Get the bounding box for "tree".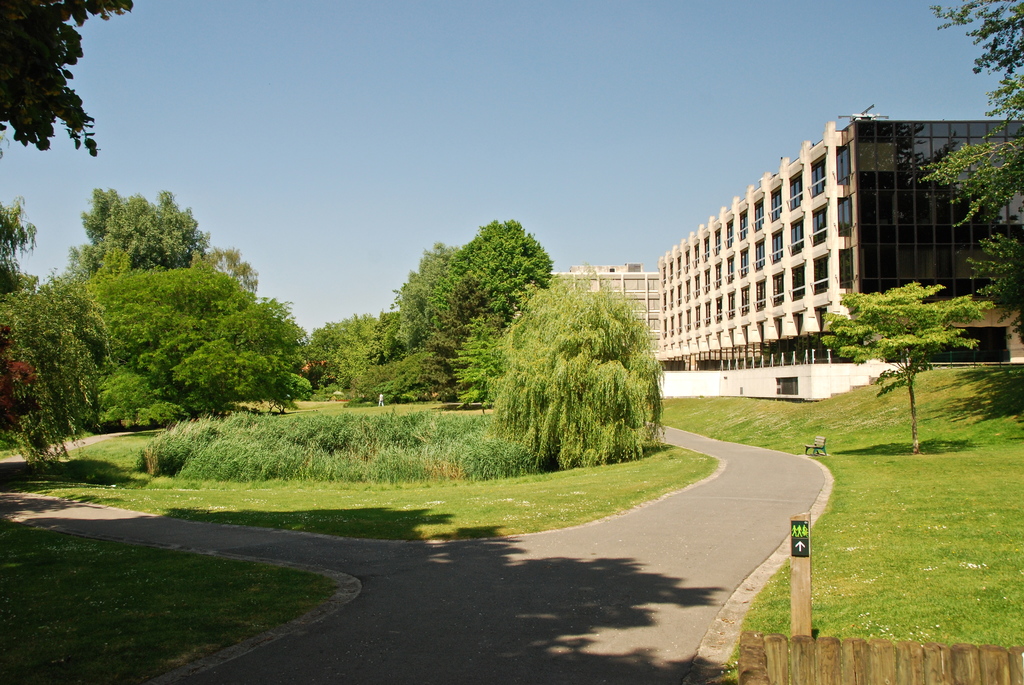
box=[449, 317, 505, 408].
